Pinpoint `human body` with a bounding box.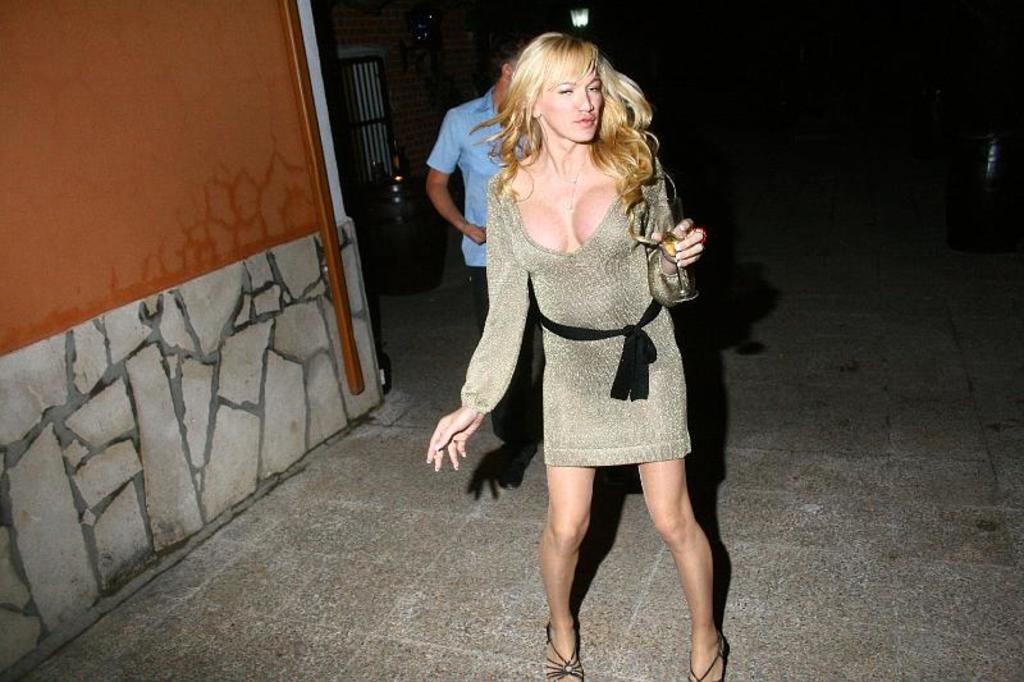
crop(422, 150, 726, 681).
